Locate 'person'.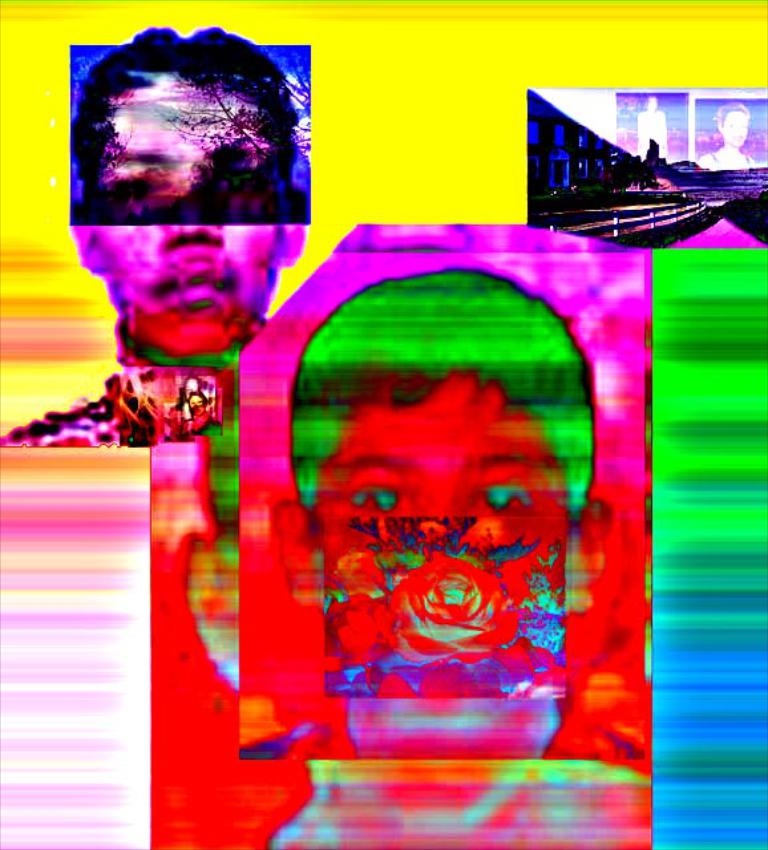
Bounding box: select_region(33, 20, 336, 464).
